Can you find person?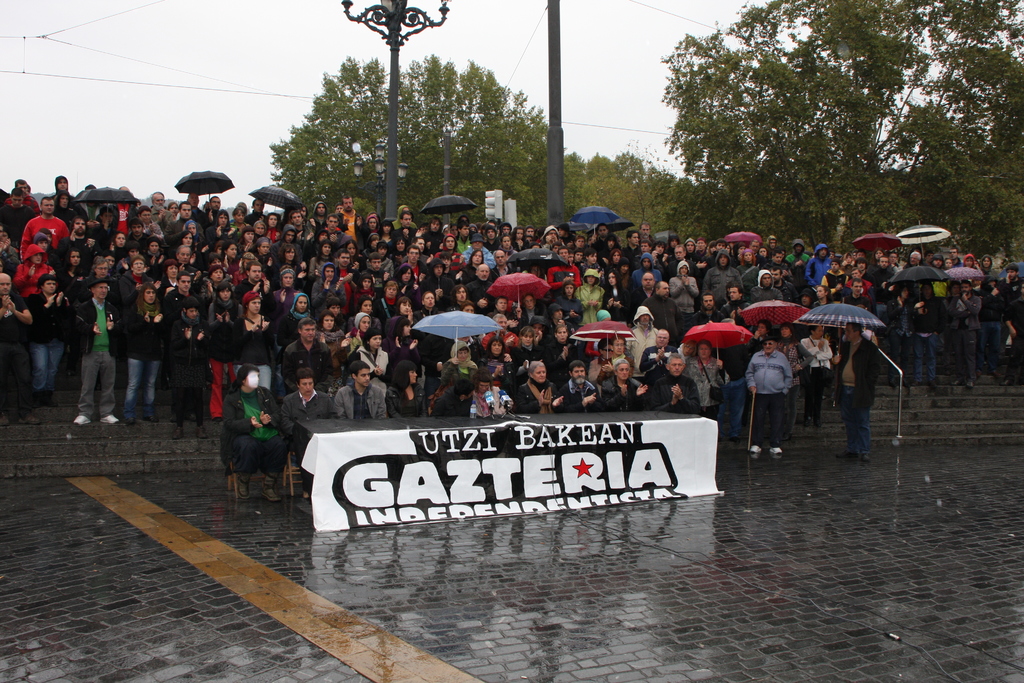
Yes, bounding box: crop(113, 192, 141, 228).
